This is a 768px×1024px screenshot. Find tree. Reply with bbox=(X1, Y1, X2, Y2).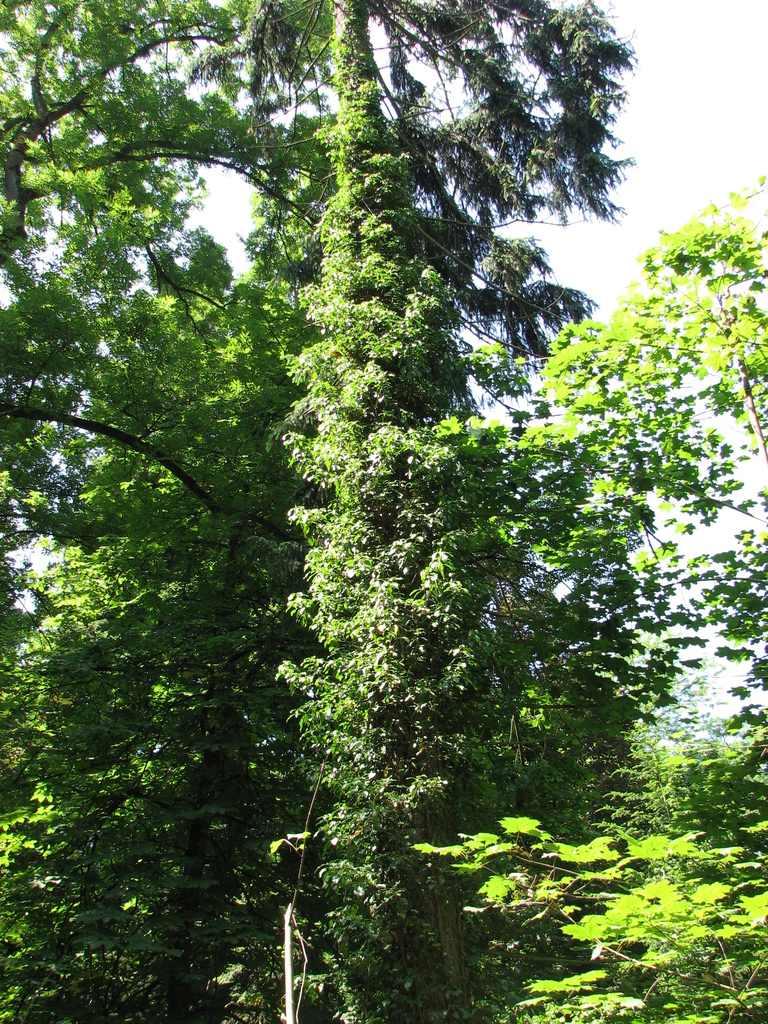
bbox=(422, 173, 767, 1023).
